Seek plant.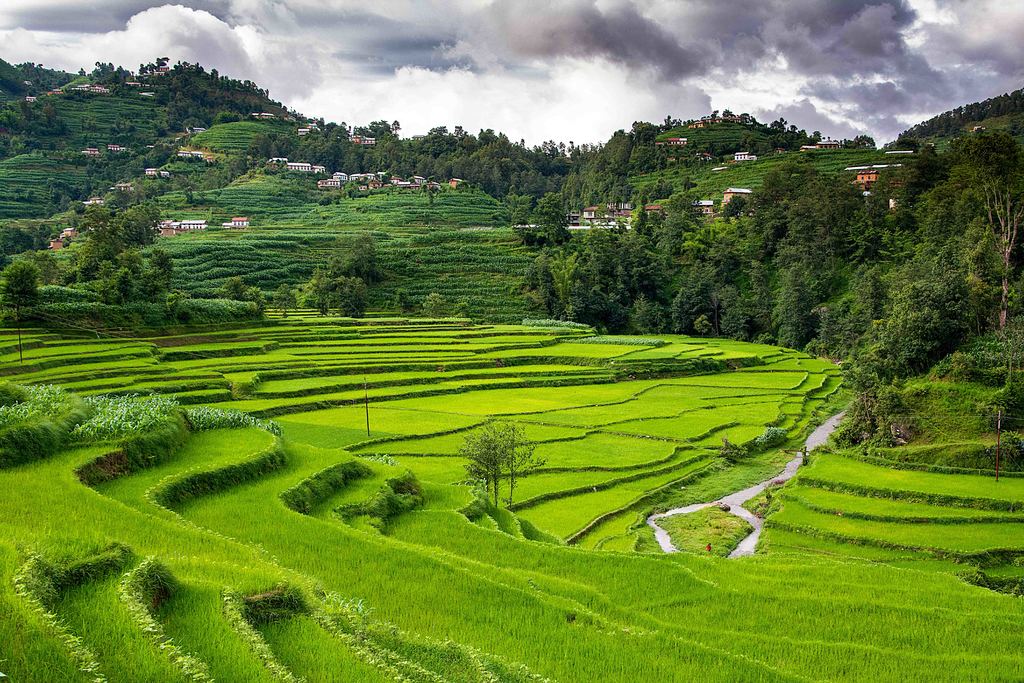
<region>751, 424, 787, 445</region>.
